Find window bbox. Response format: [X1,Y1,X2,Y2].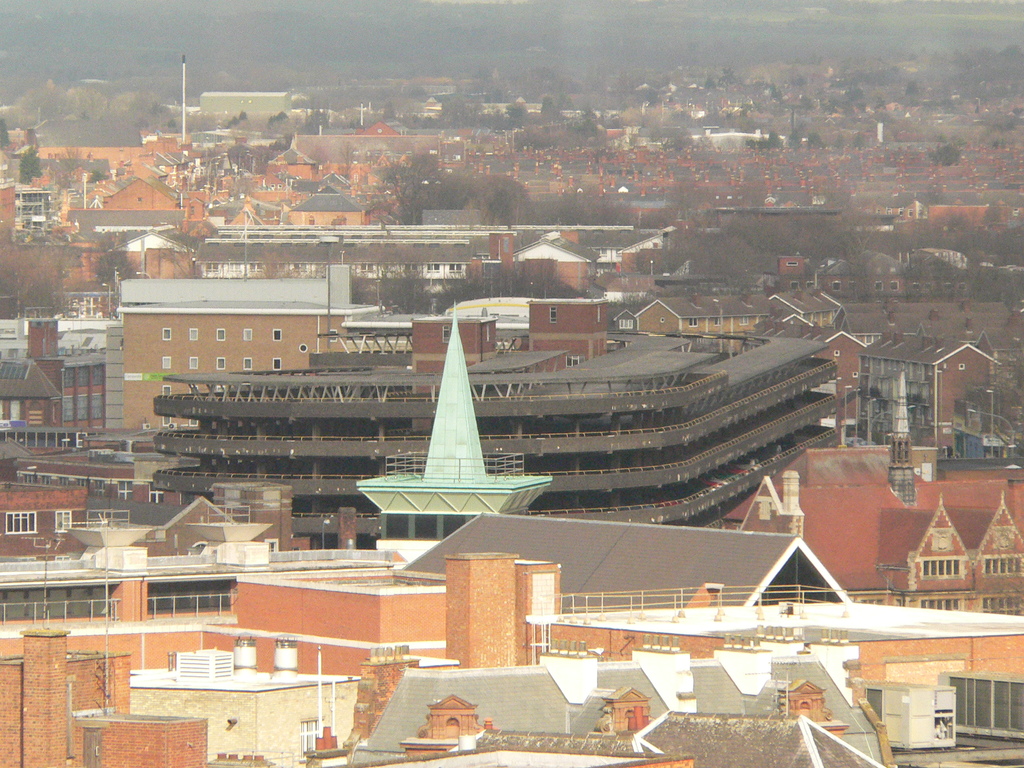
[923,597,965,609].
